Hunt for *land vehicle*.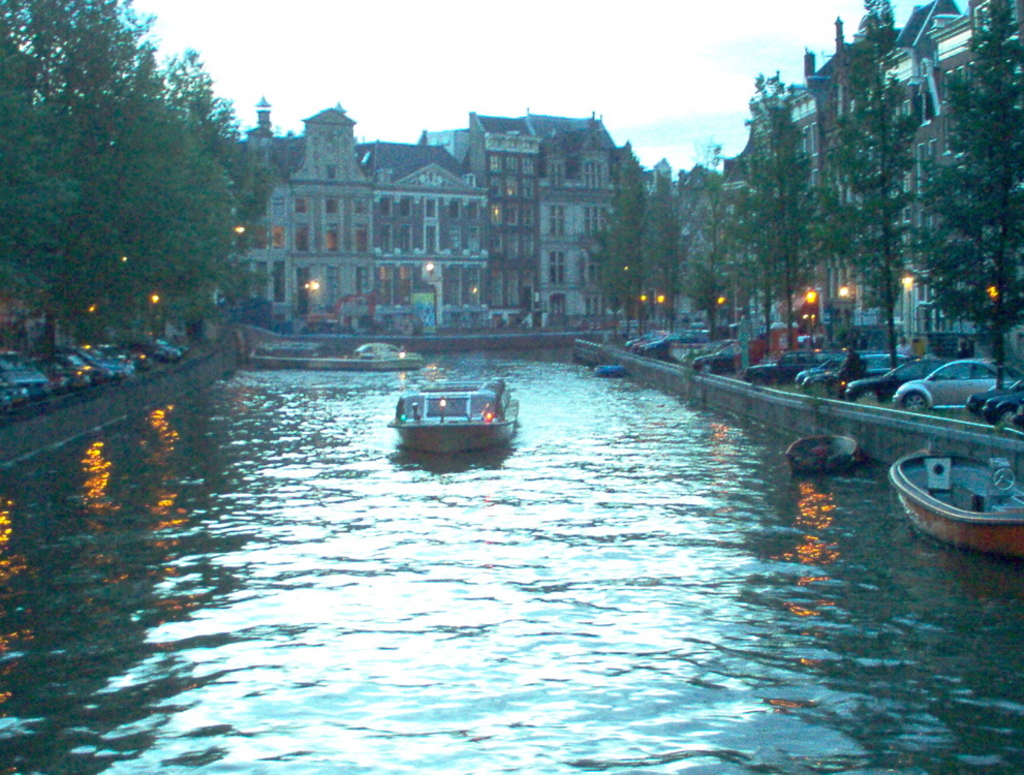
Hunted down at region(879, 344, 1020, 420).
